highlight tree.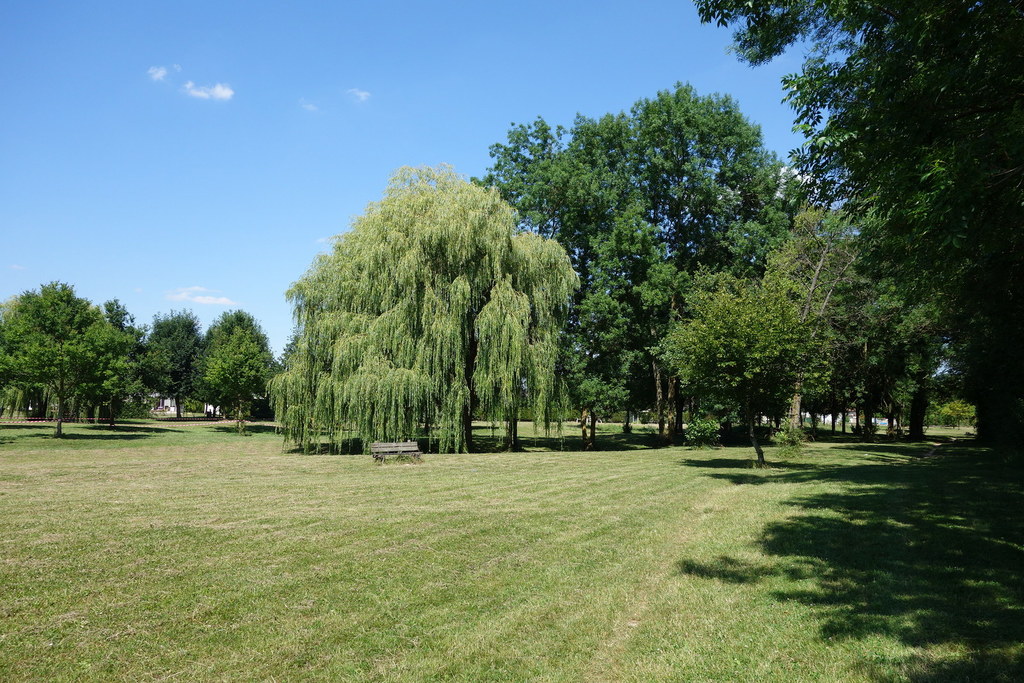
Highlighted region: locate(828, 204, 964, 447).
